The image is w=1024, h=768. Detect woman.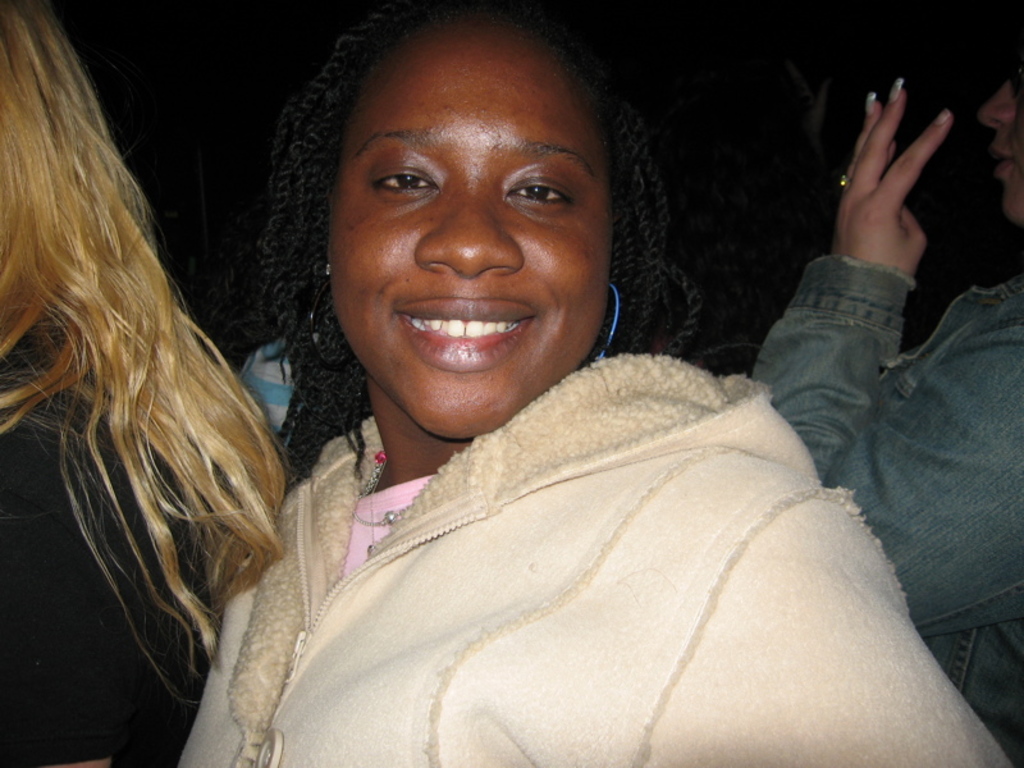
Detection: left=14, top=9, right=300, bottom=751.
